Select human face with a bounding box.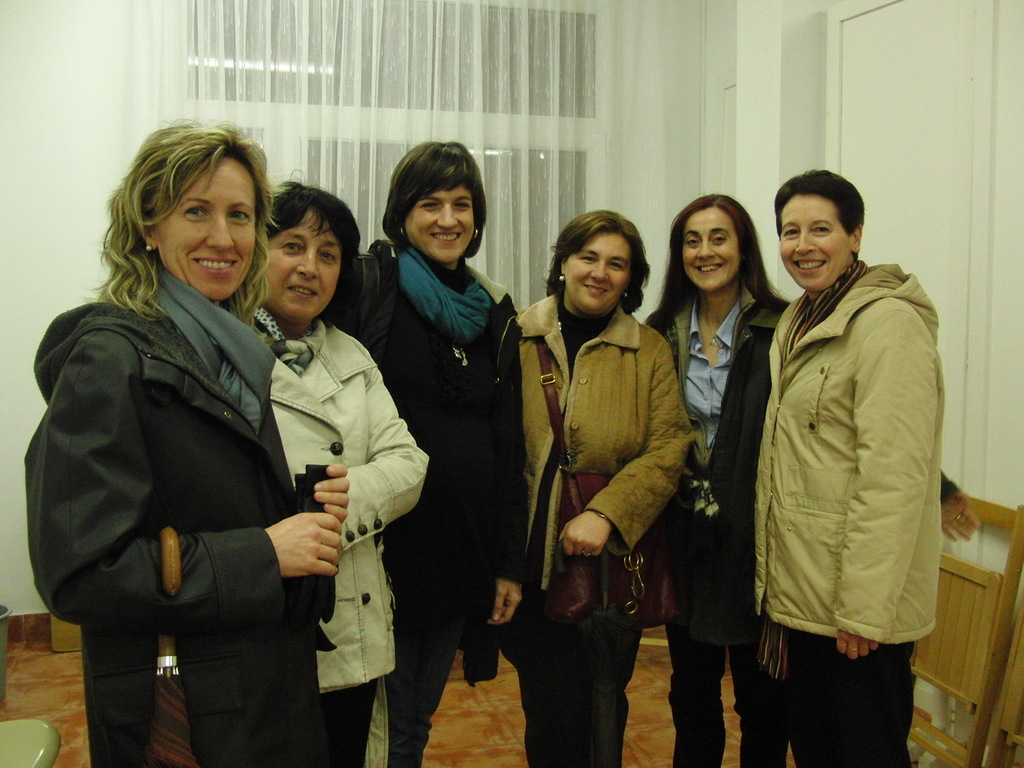
region(568, 236, 630, 310).
